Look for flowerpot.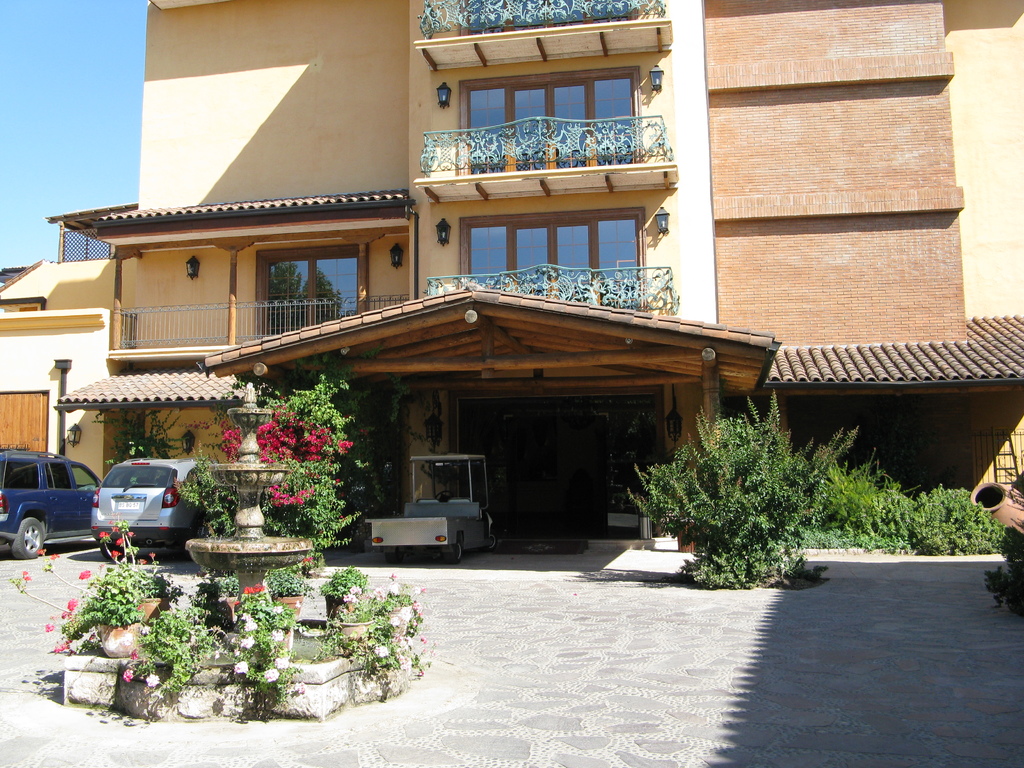
Found: {"left": 275, "top": 592, "right": 305, "bottom": 621}.
